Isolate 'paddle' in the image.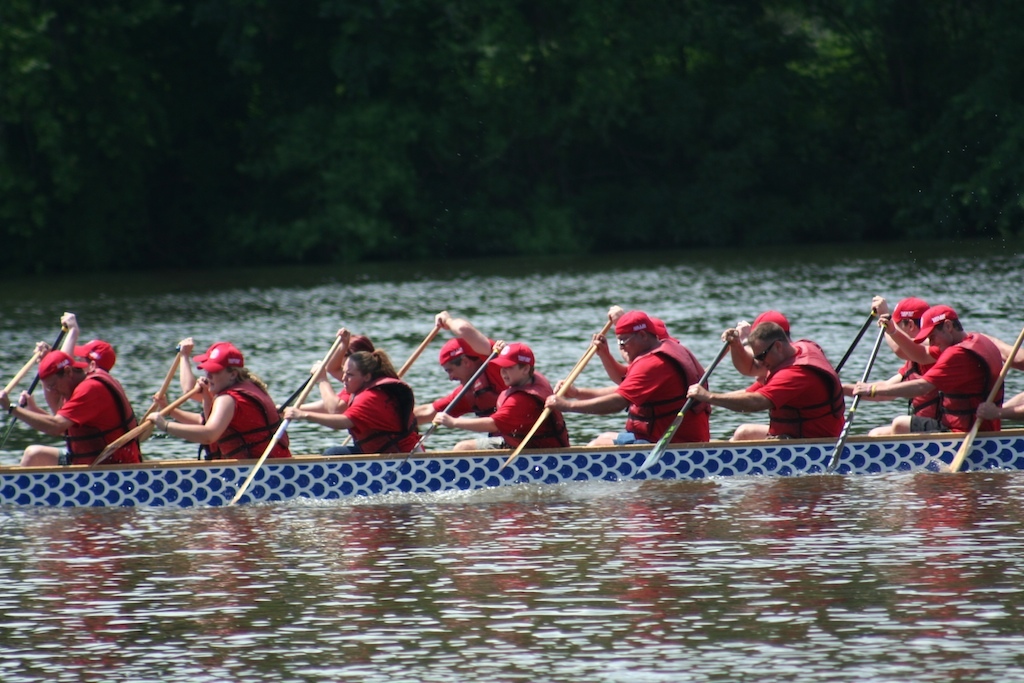
Isolated region: (left=638, top=343, right=730, bottom=472).
